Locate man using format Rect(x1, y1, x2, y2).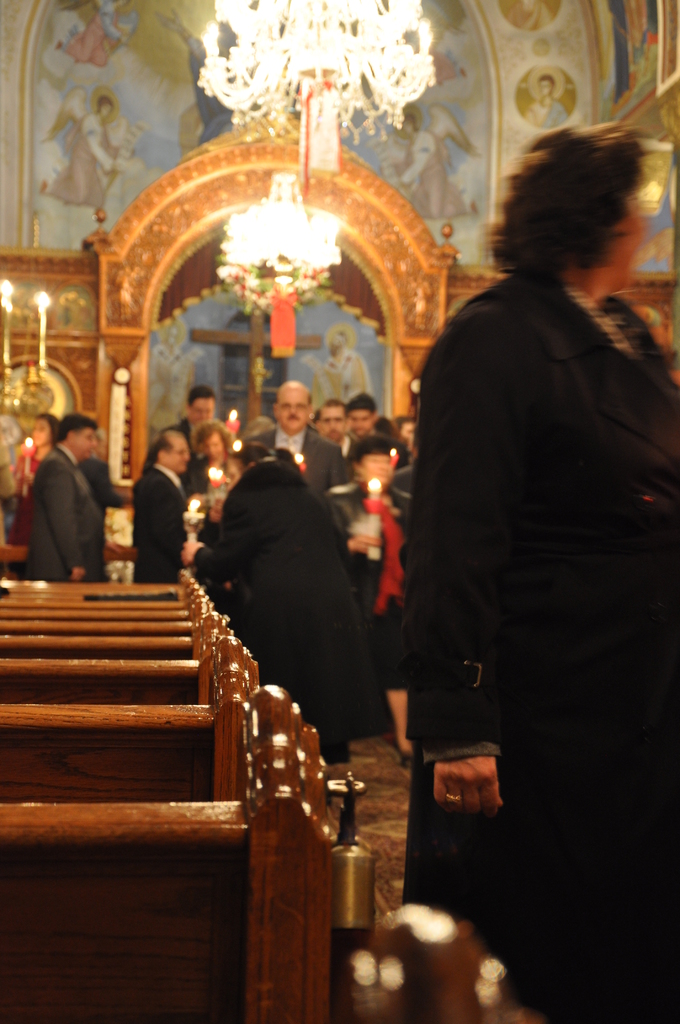
Rect(309, 401, 359, 461).
